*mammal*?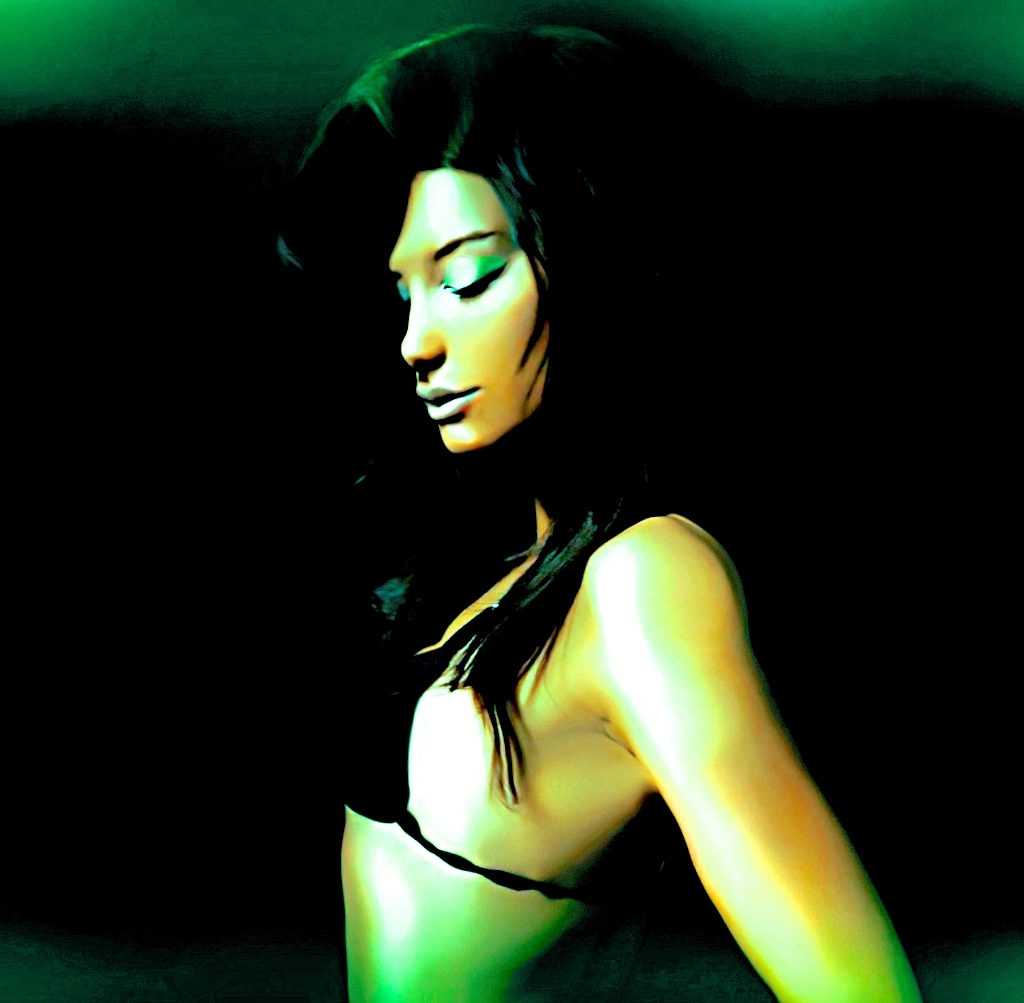
BBox(263, 41, 889, 965)
